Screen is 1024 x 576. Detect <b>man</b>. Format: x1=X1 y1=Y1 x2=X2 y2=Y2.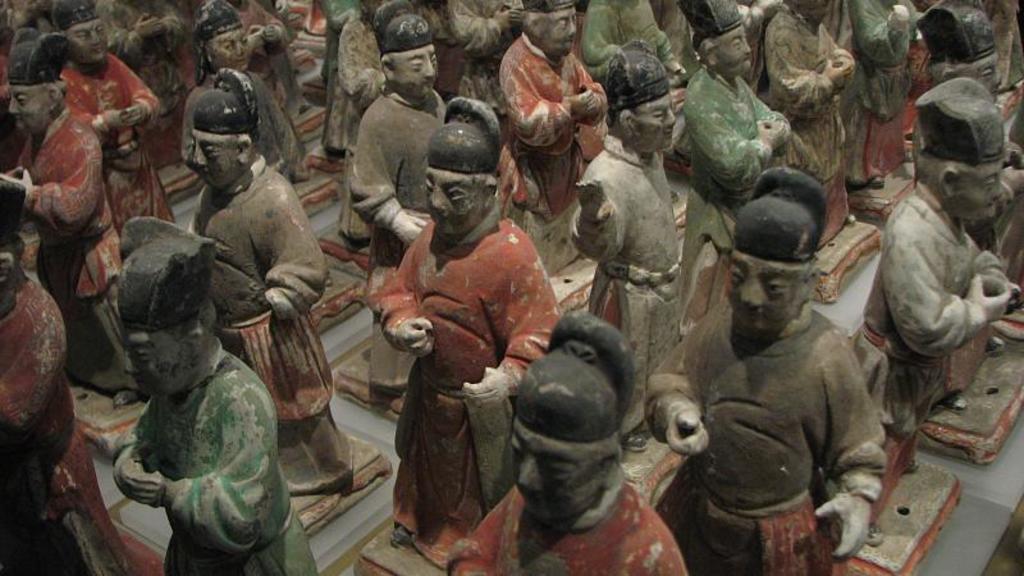
x1=765 y1=0 x2=856 y2=244.
